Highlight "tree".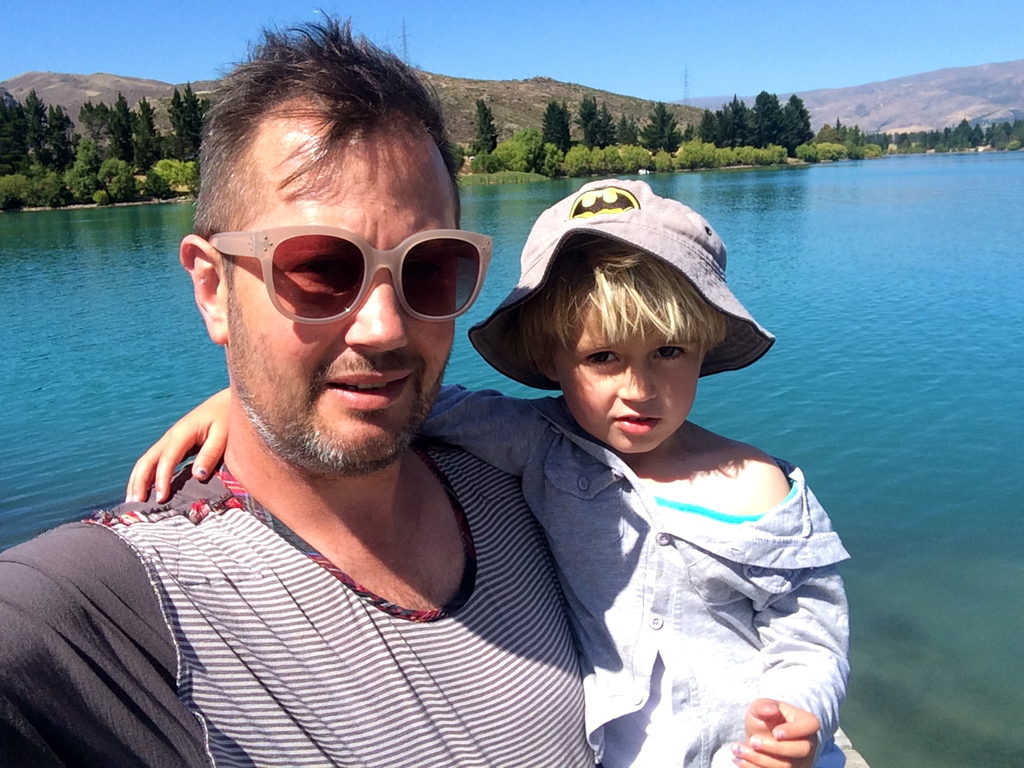
Highlighted region: 846/142/864/162.
